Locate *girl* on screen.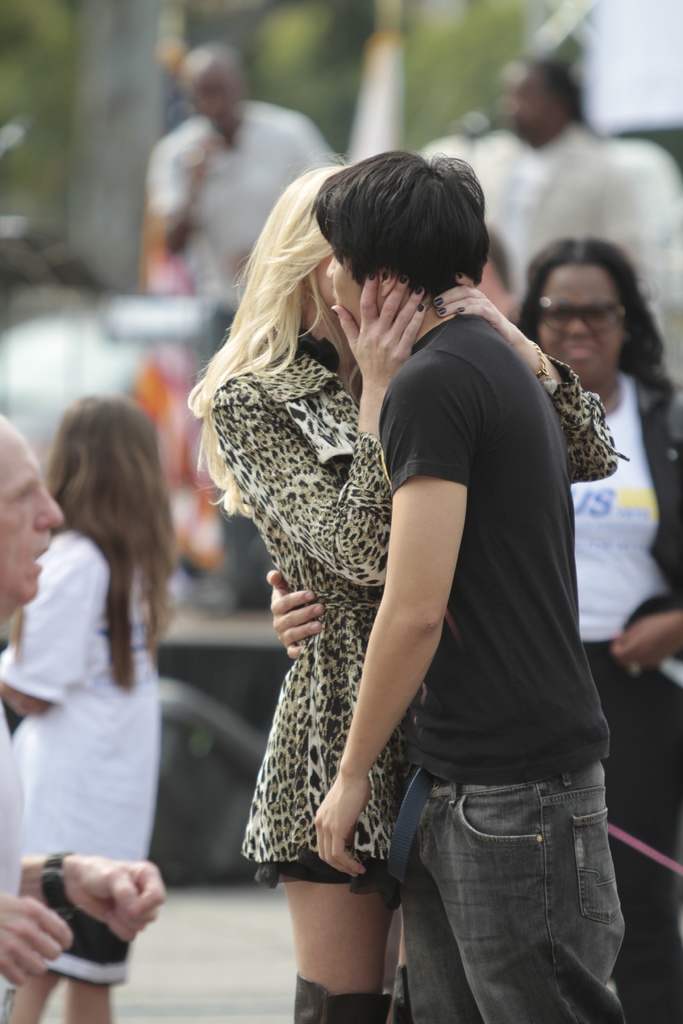
On screen at left=204, top=163, right=617, bottom=1023.
